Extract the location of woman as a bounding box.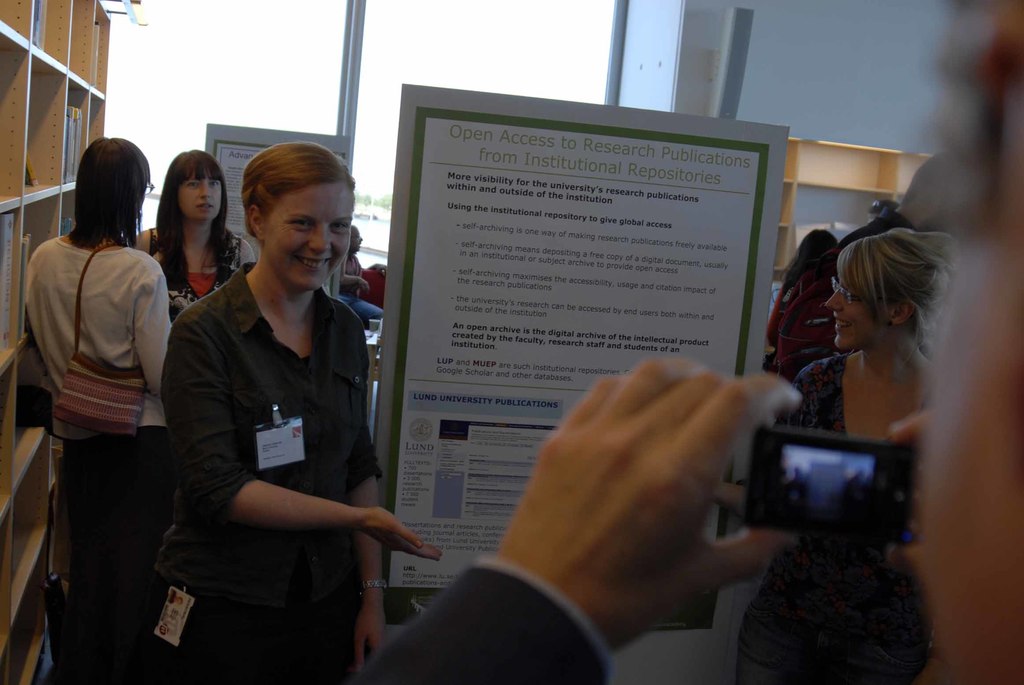
[158, 143, 445, 684].
